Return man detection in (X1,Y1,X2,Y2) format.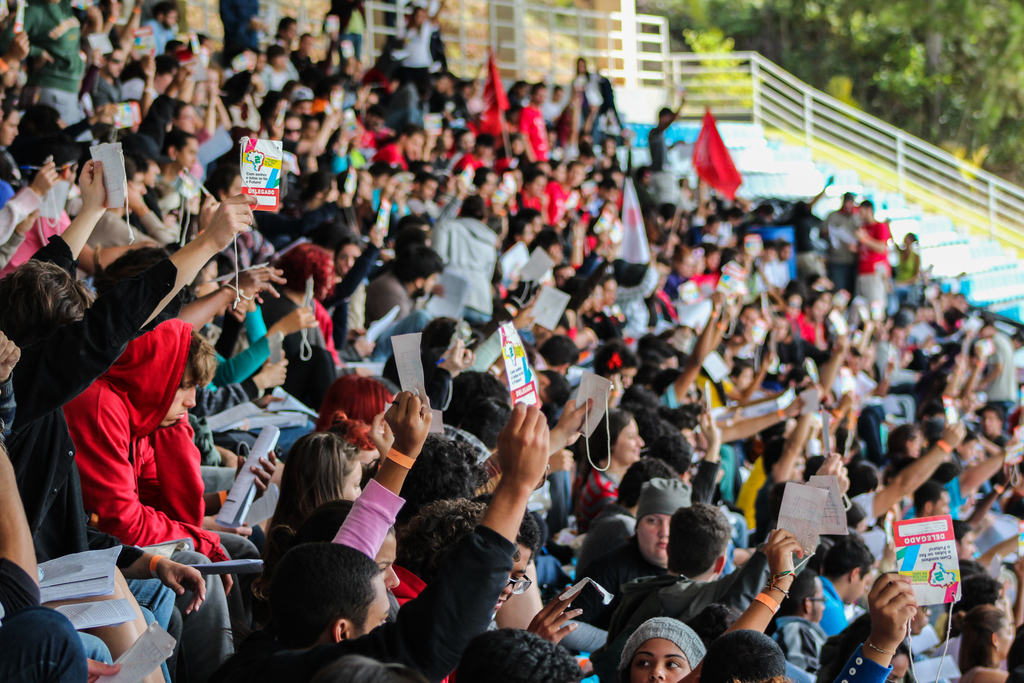
(116,129,165,208).
